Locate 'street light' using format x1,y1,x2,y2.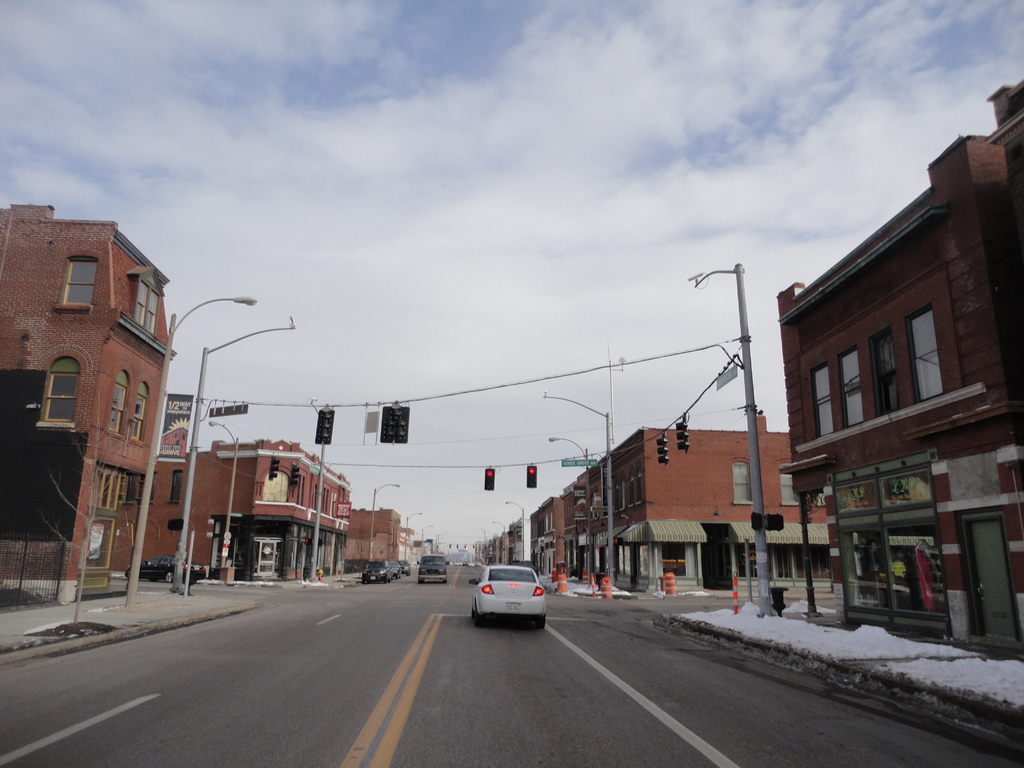
420,524,430,559.
